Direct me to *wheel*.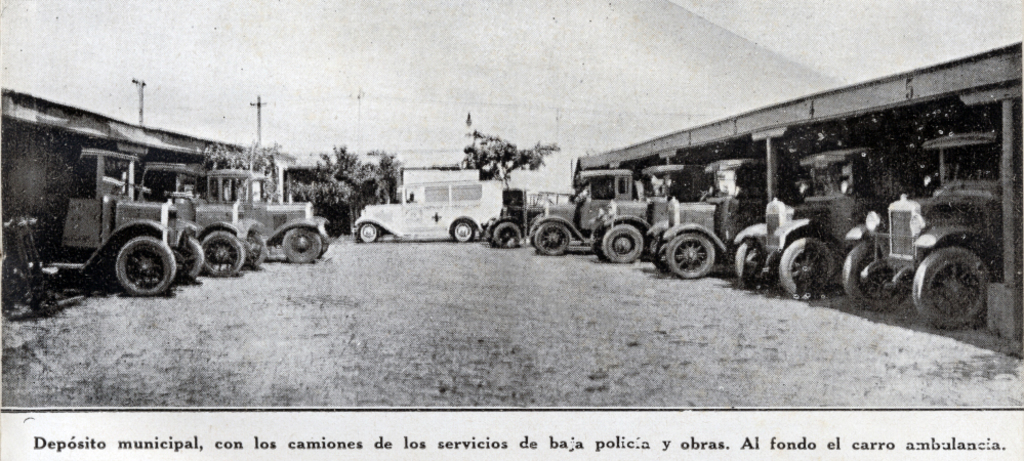
Direction: crop(778, 238, 831, 296).
